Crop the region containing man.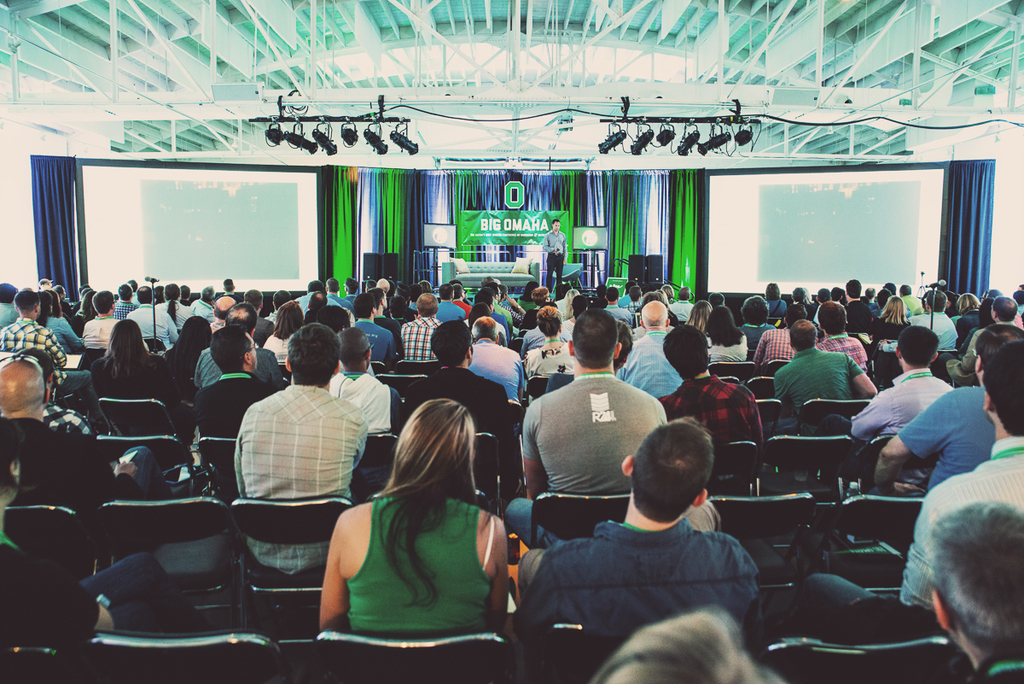
Crop region: 477 280 515 321.
